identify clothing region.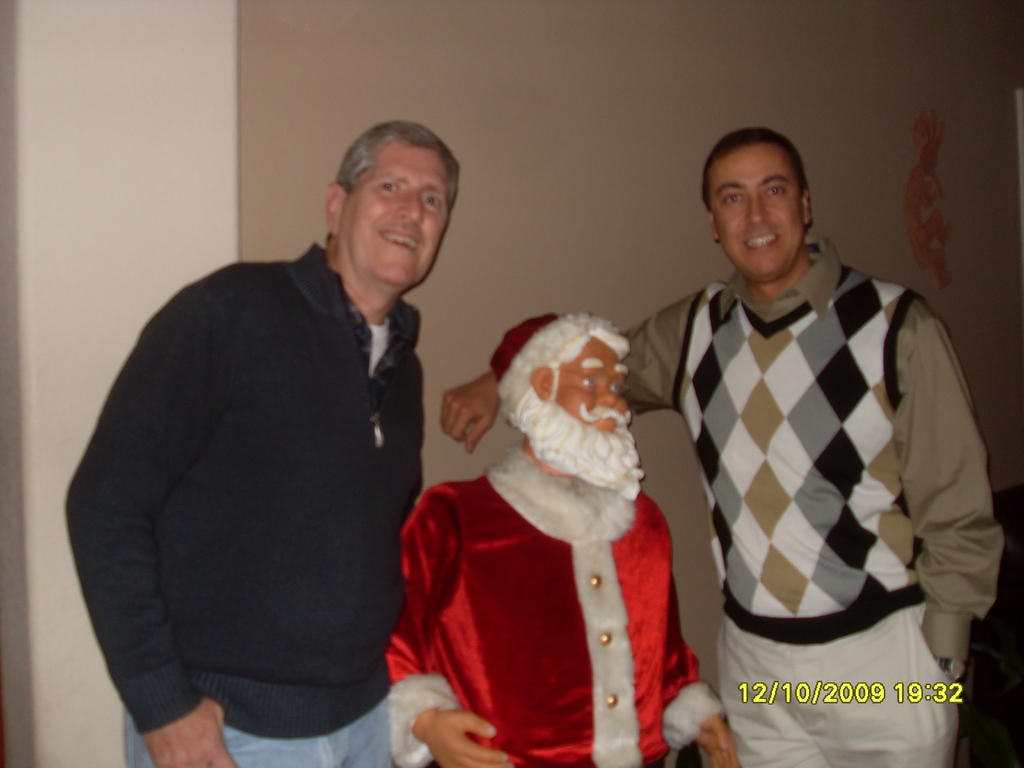
Region: (62,237,425,767).
